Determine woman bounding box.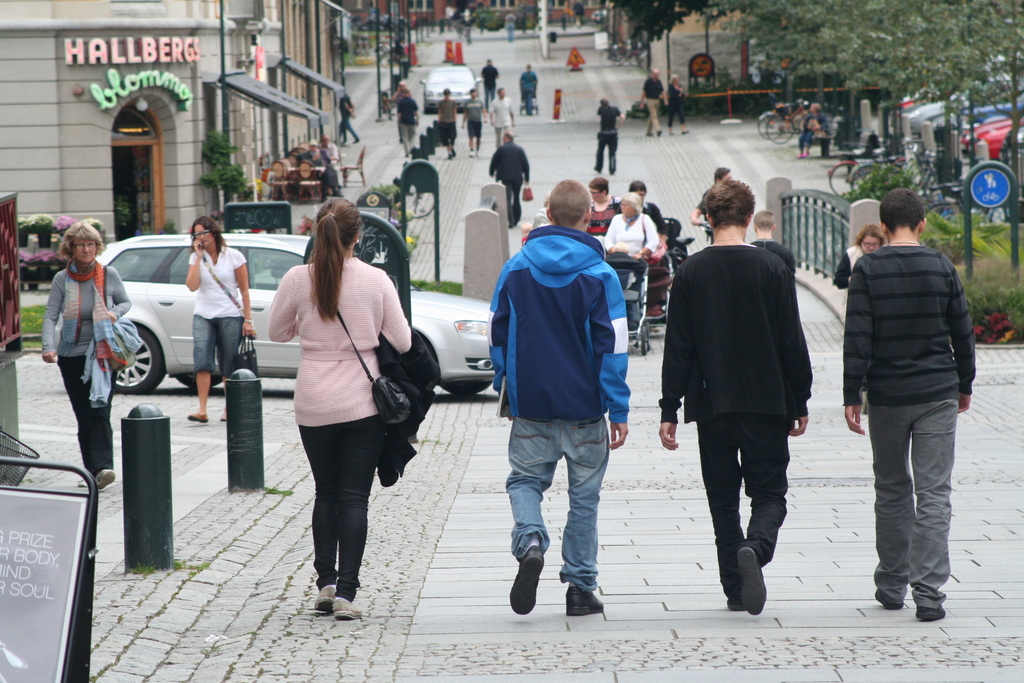
Determined: rect(264, 196, 409, 616).
